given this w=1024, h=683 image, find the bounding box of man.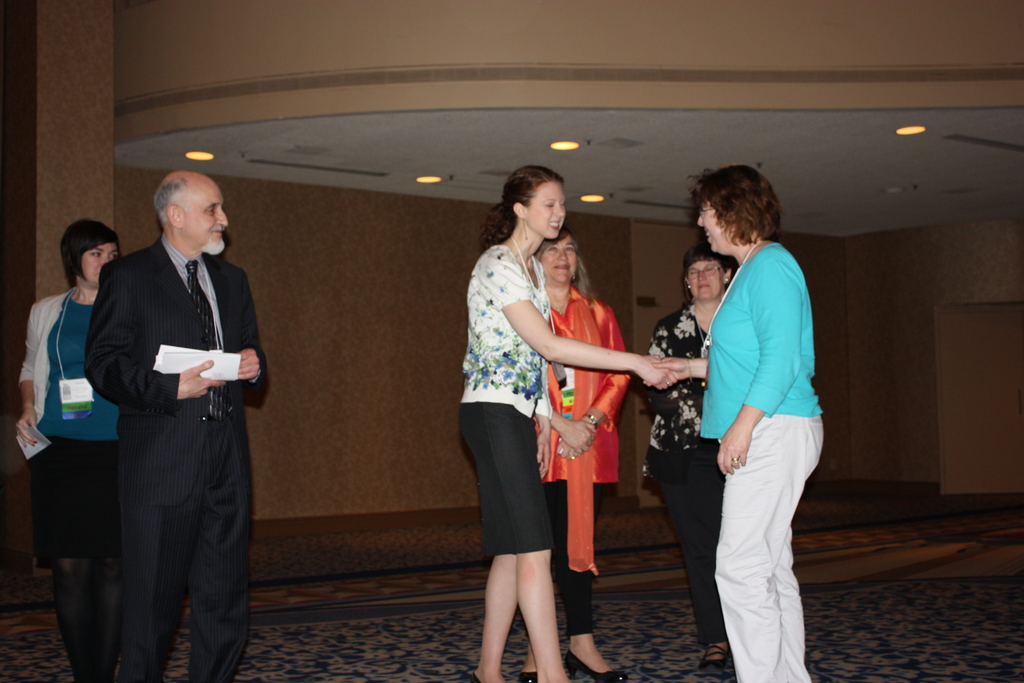
{"left": 70, "top": 139, "right": 265, "bottom": 677}.
